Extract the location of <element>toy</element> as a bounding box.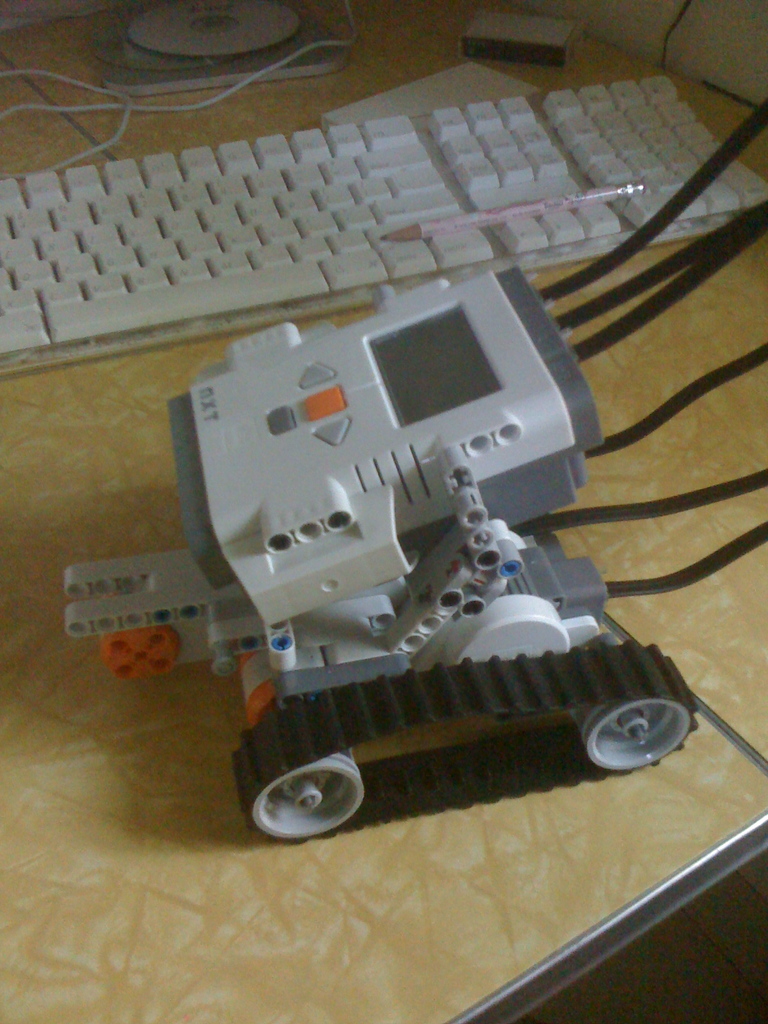
l=124, t=216, r=714, b=801.
